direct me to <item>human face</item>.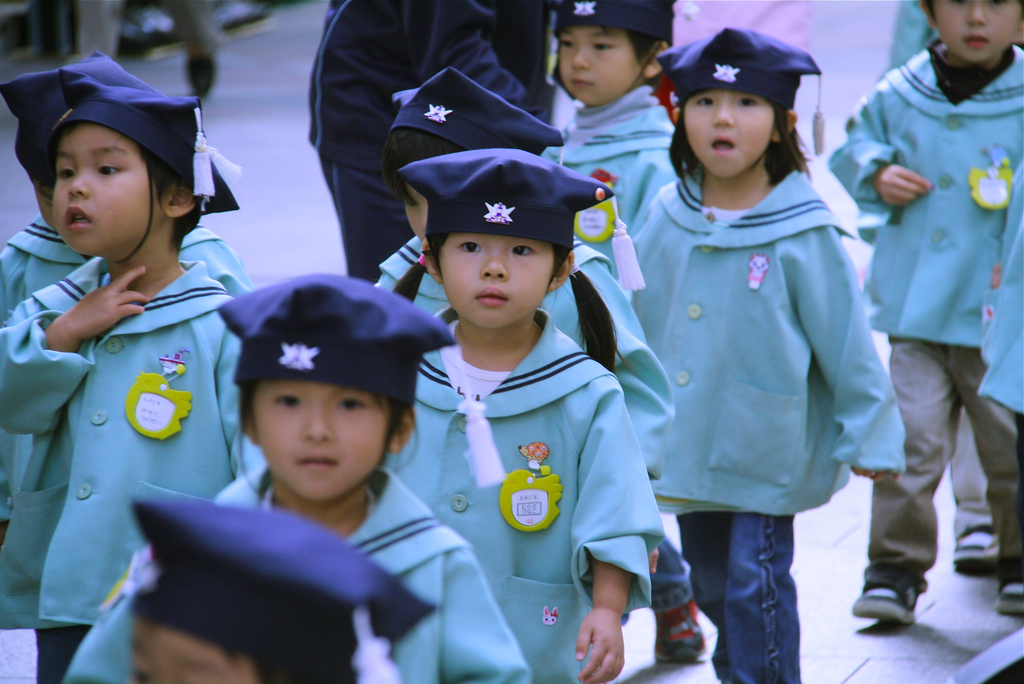
Direction: rect(934, 0, 1023, 60).
